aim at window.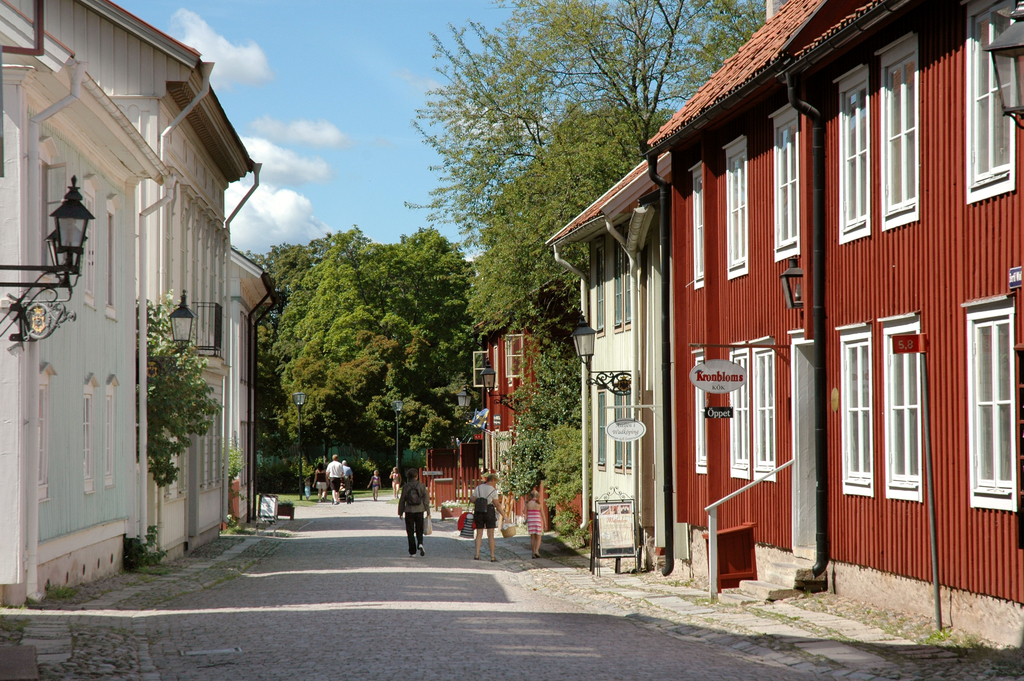
Aimed at pyautogui.locateOnScreen(81, 180, 97, 306).
